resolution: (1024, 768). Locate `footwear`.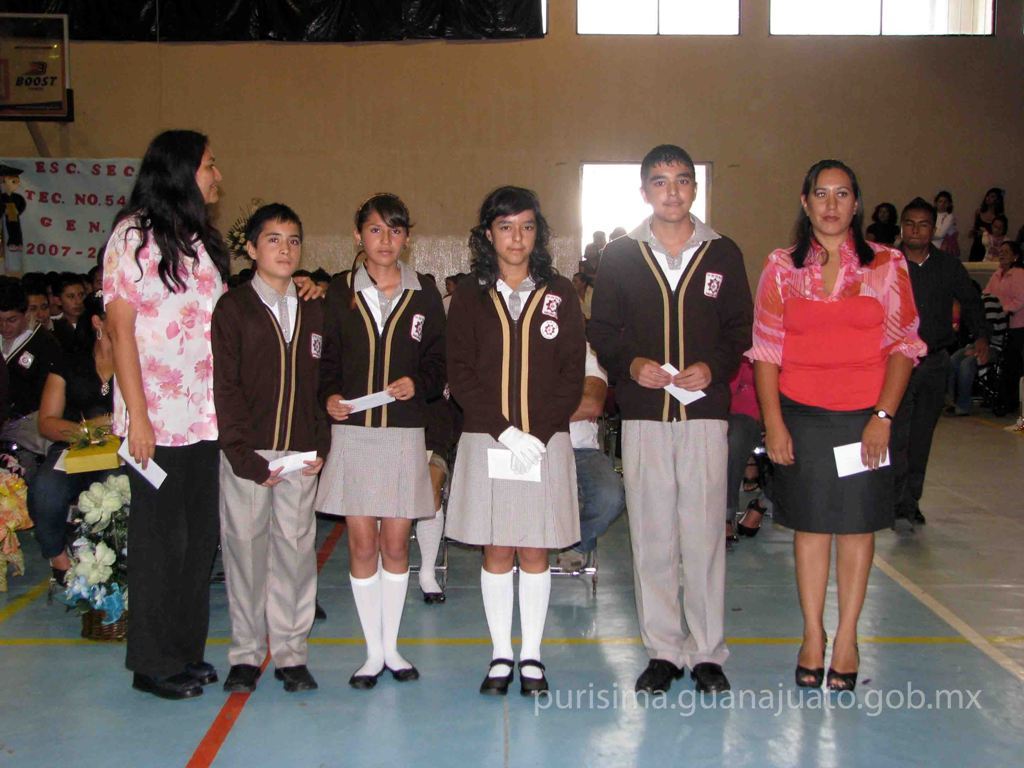
box=[794, 633, 827, 691].
